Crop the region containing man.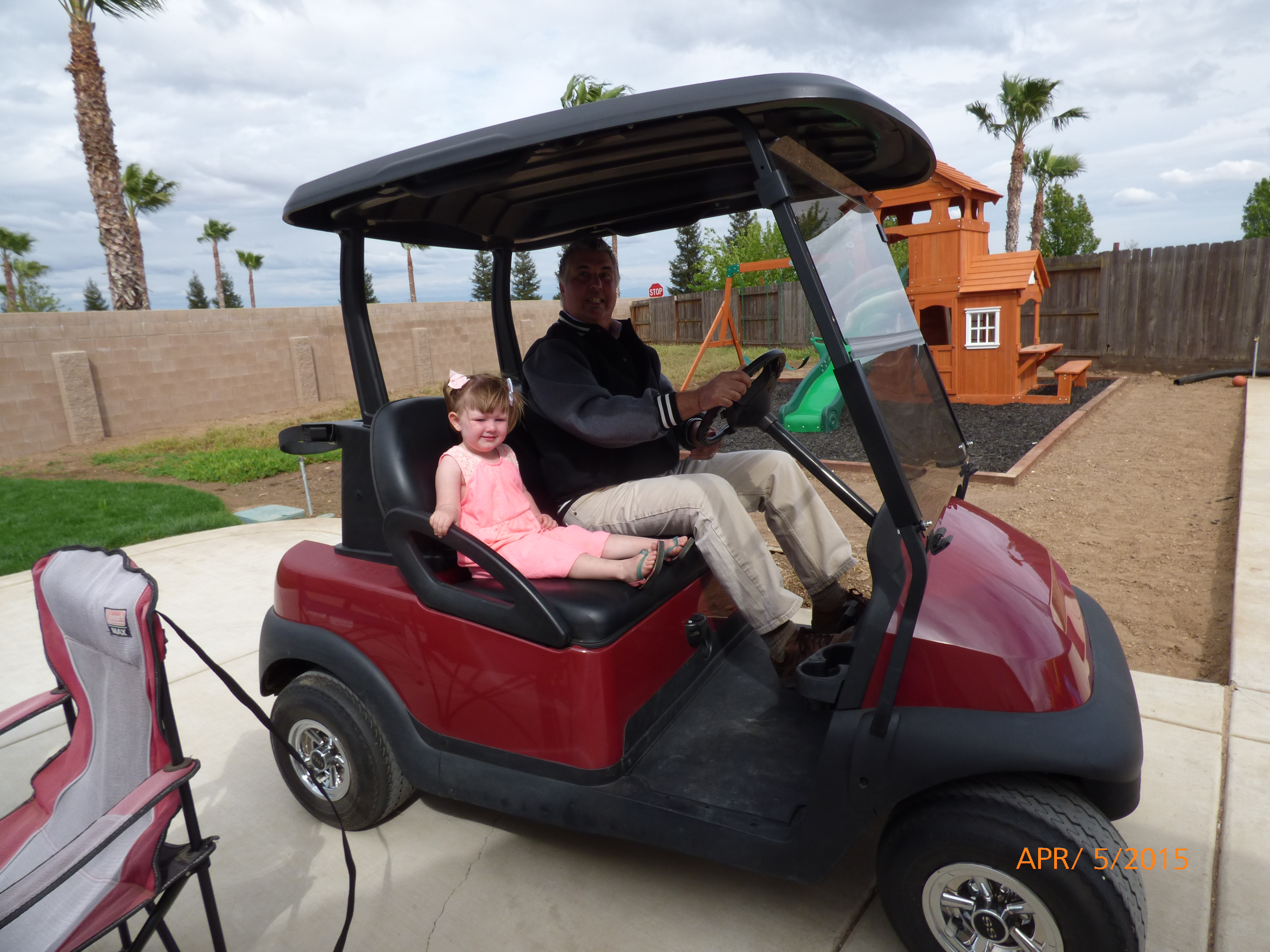
Crop region: 179/81/303/243.
